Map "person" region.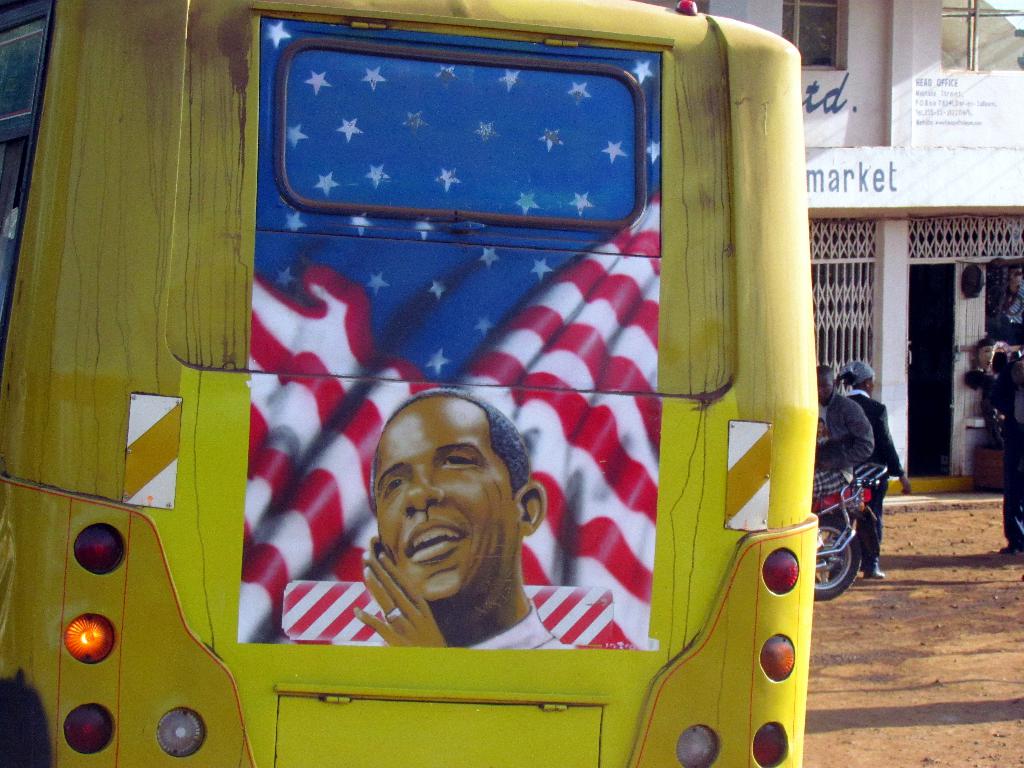
Mapped to [left=840, top=362, right=907, bottom=582].
